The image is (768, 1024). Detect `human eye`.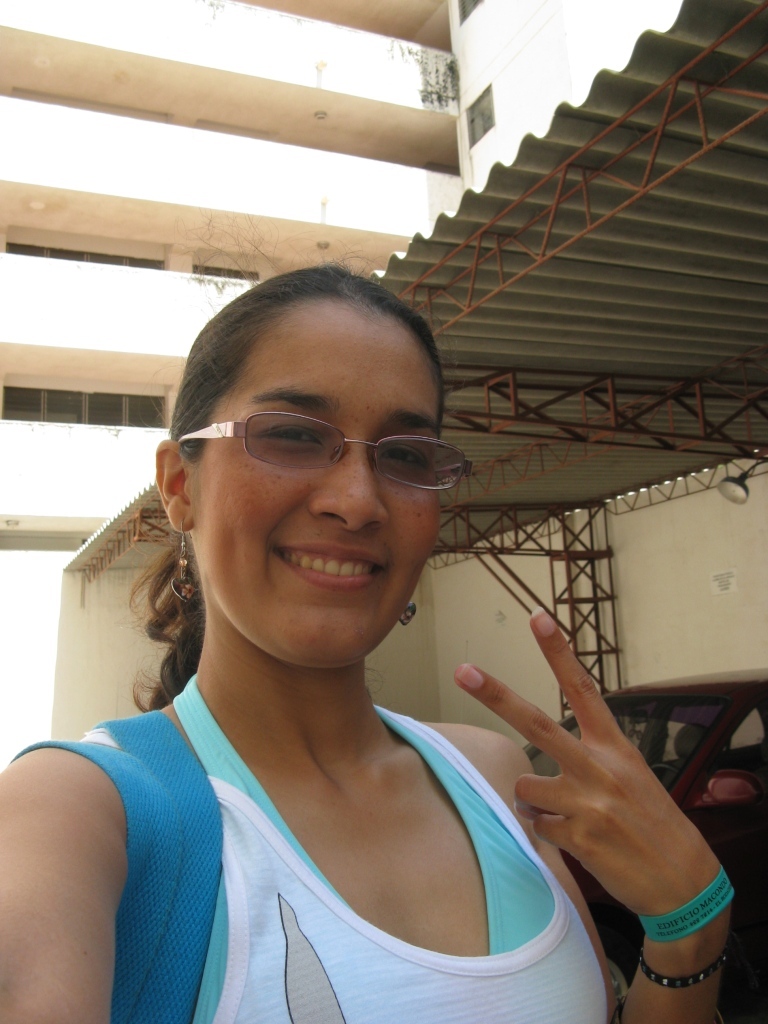
Detection: 259:417:331:462.
